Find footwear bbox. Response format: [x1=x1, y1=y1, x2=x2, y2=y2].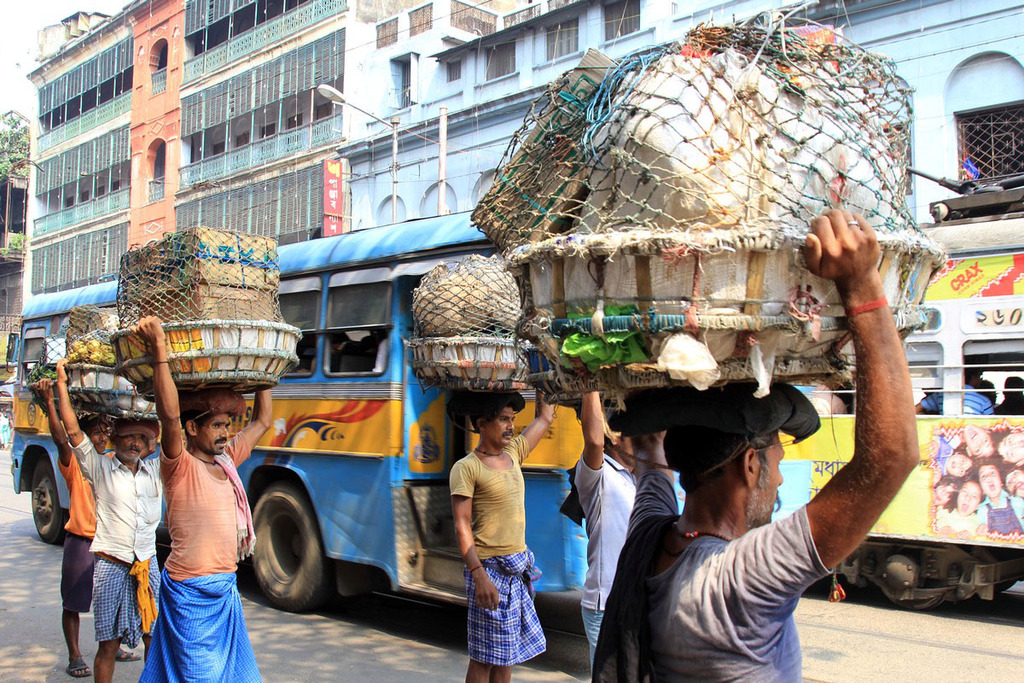
[x1=63, y1=651, x2=95, y2=682].
